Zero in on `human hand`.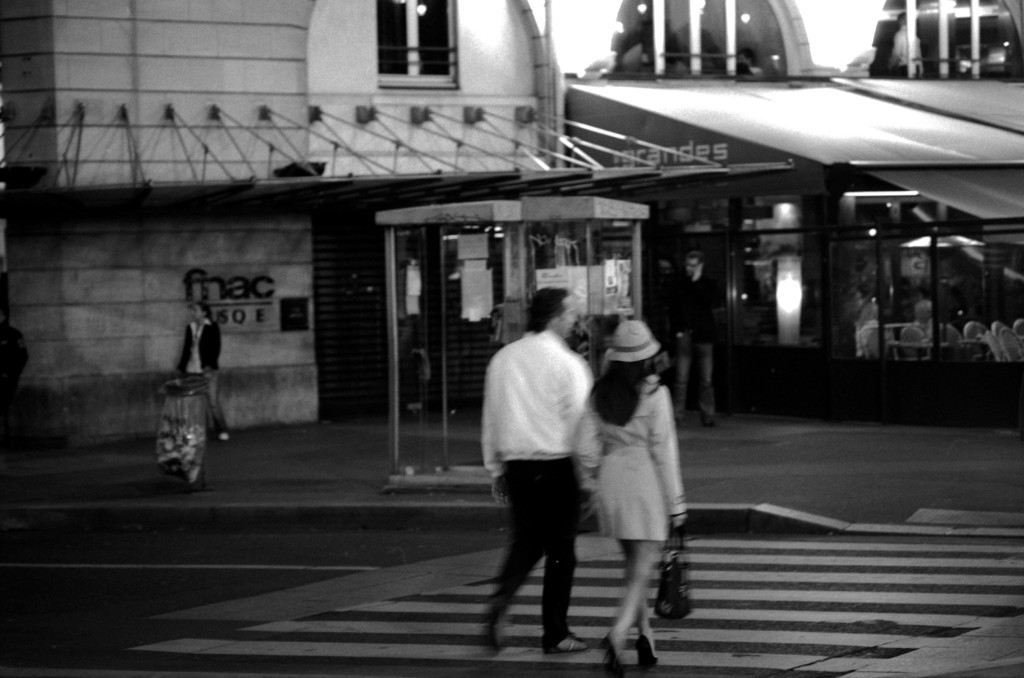
Zeroed in: {"left": 490, "top": 480, "right": 514, "bottom": 512}.
